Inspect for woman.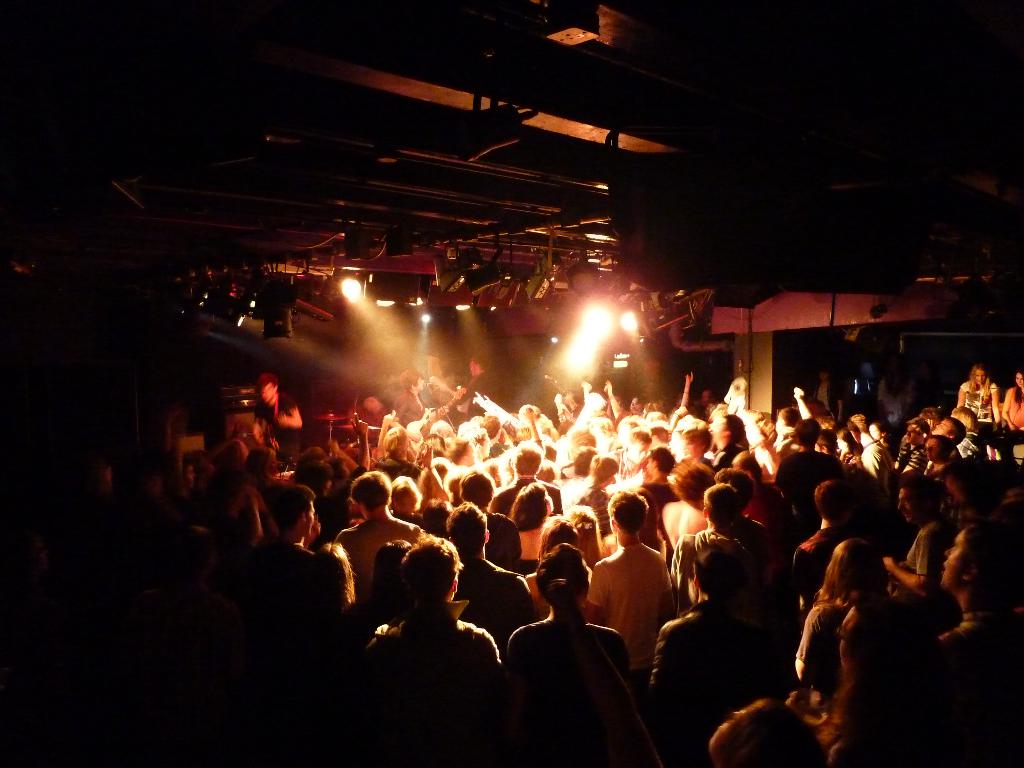
Inspection: 523 514 579 618.
